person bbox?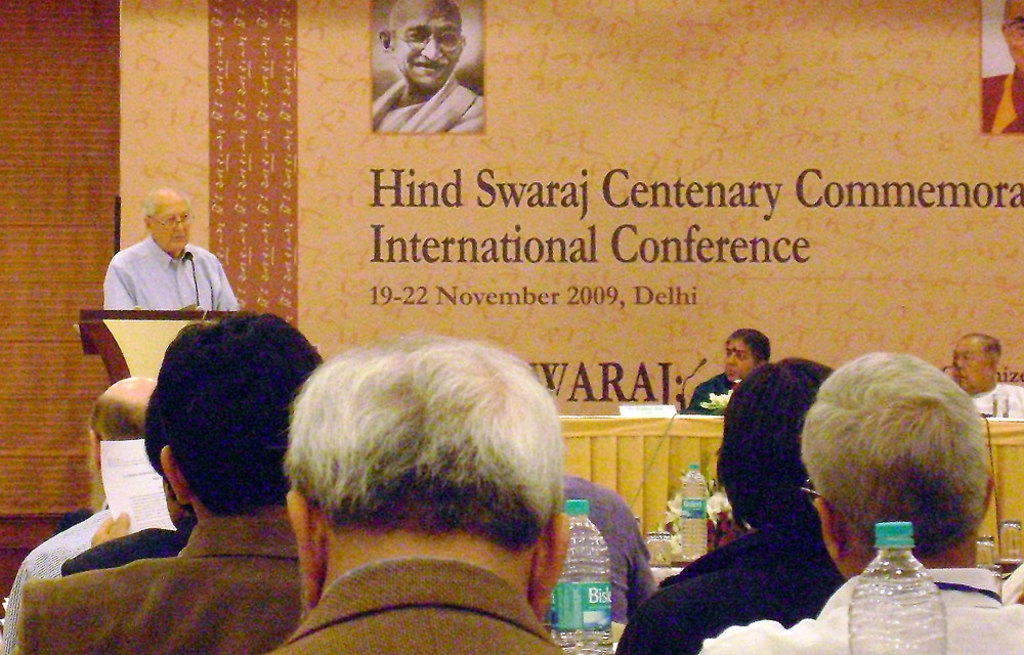
Rect(367, 0, 487, 131)
